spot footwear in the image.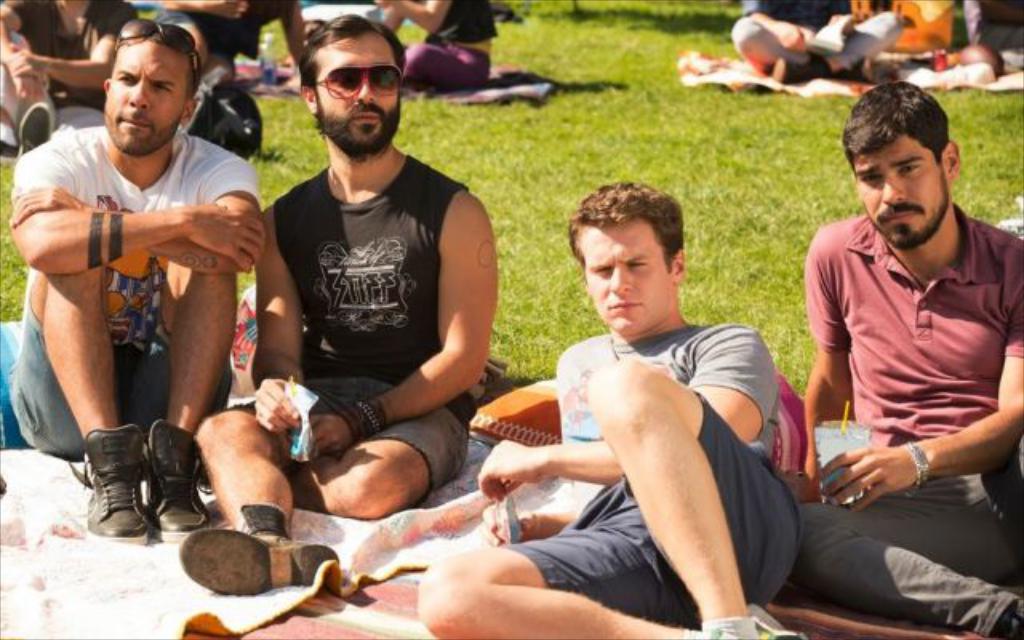
footwear found at [141, 411, 211, 547].
